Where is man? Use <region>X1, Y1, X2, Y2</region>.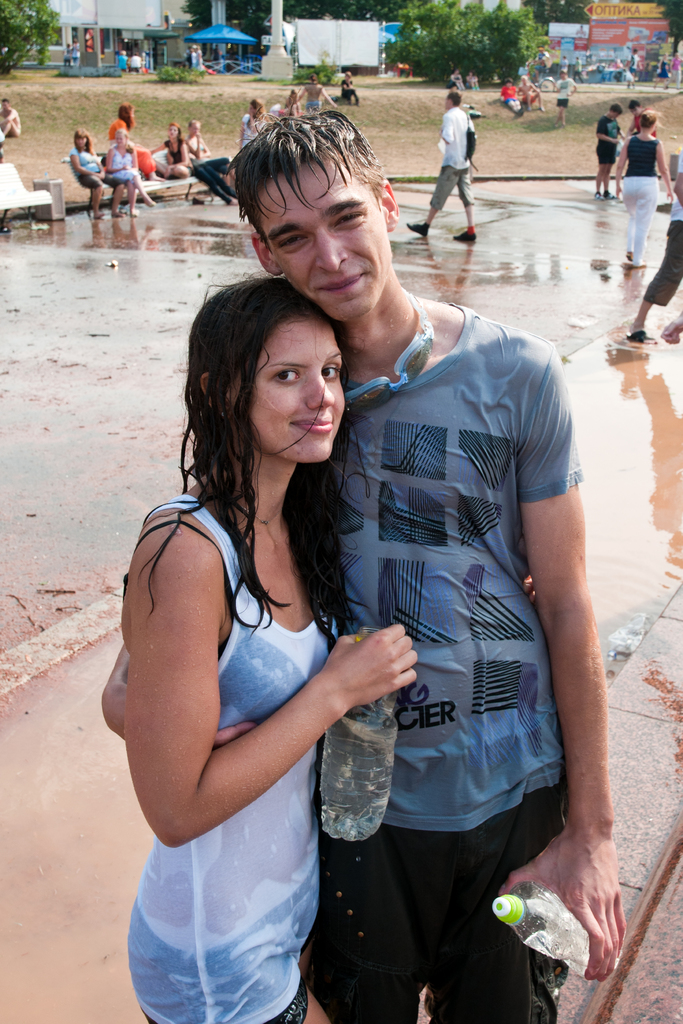
<region>595, 101, 626, 201</region>.
